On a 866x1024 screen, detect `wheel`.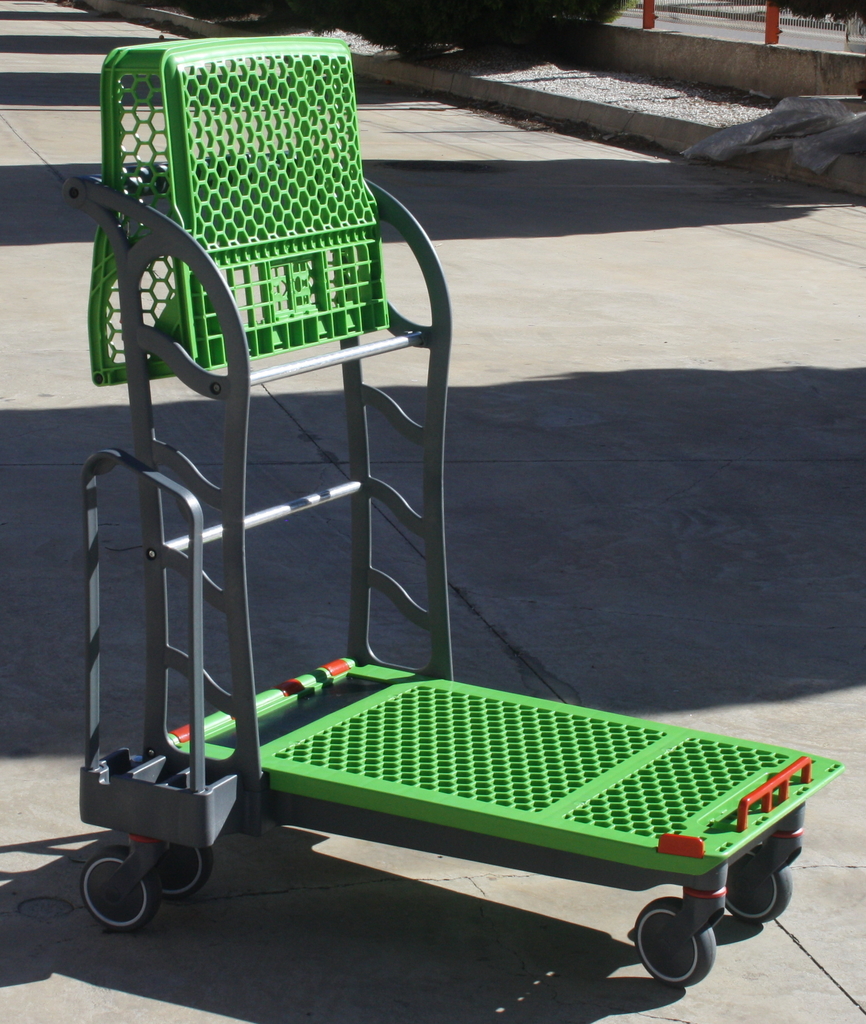
(x1=723, y1=840, x2=793, y2=927).
